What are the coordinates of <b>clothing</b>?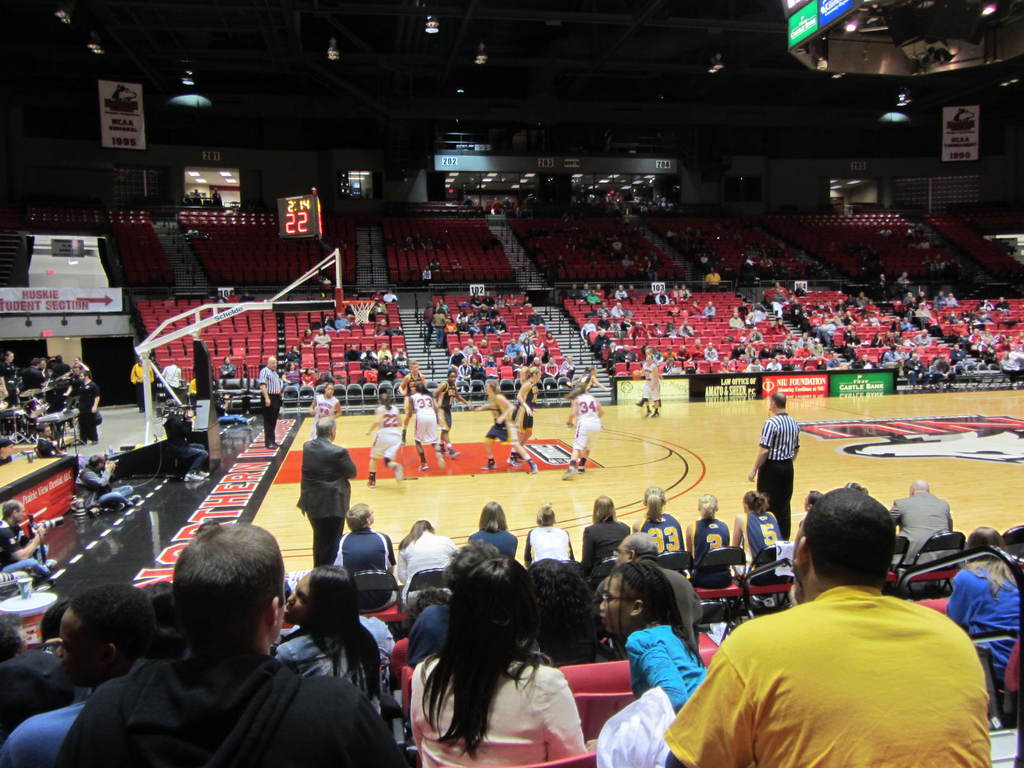
(x1=914, y1=337, x2=927, y2=347).
